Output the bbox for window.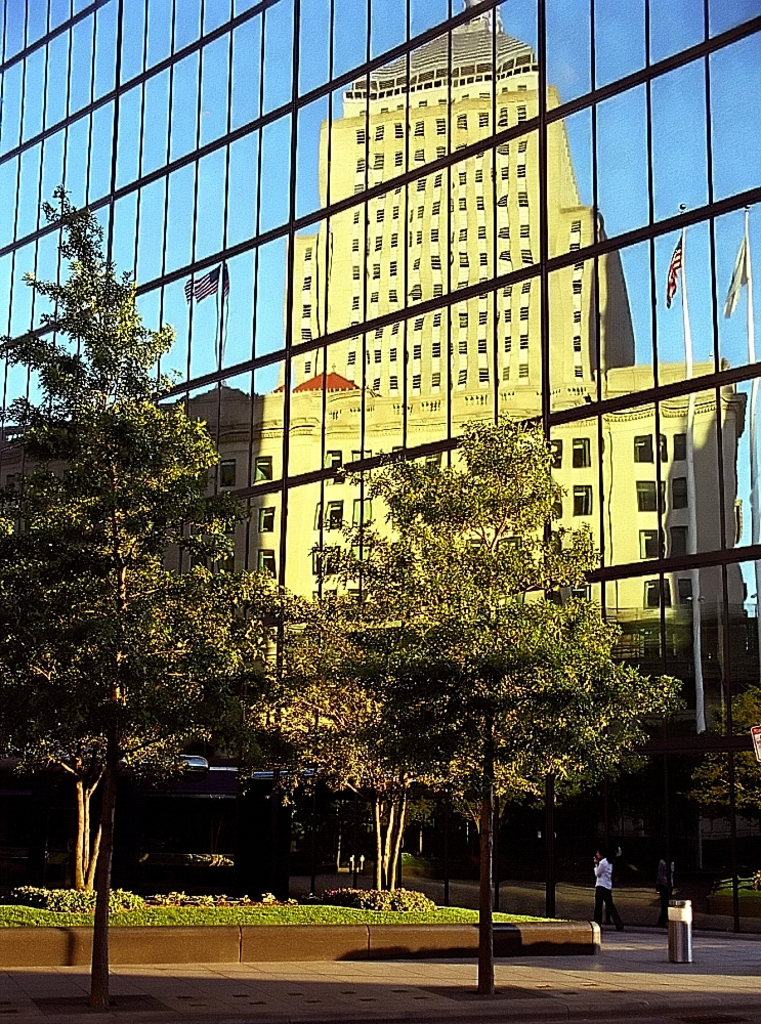
<bbox>354, 498, 377, 531</bbox>.
